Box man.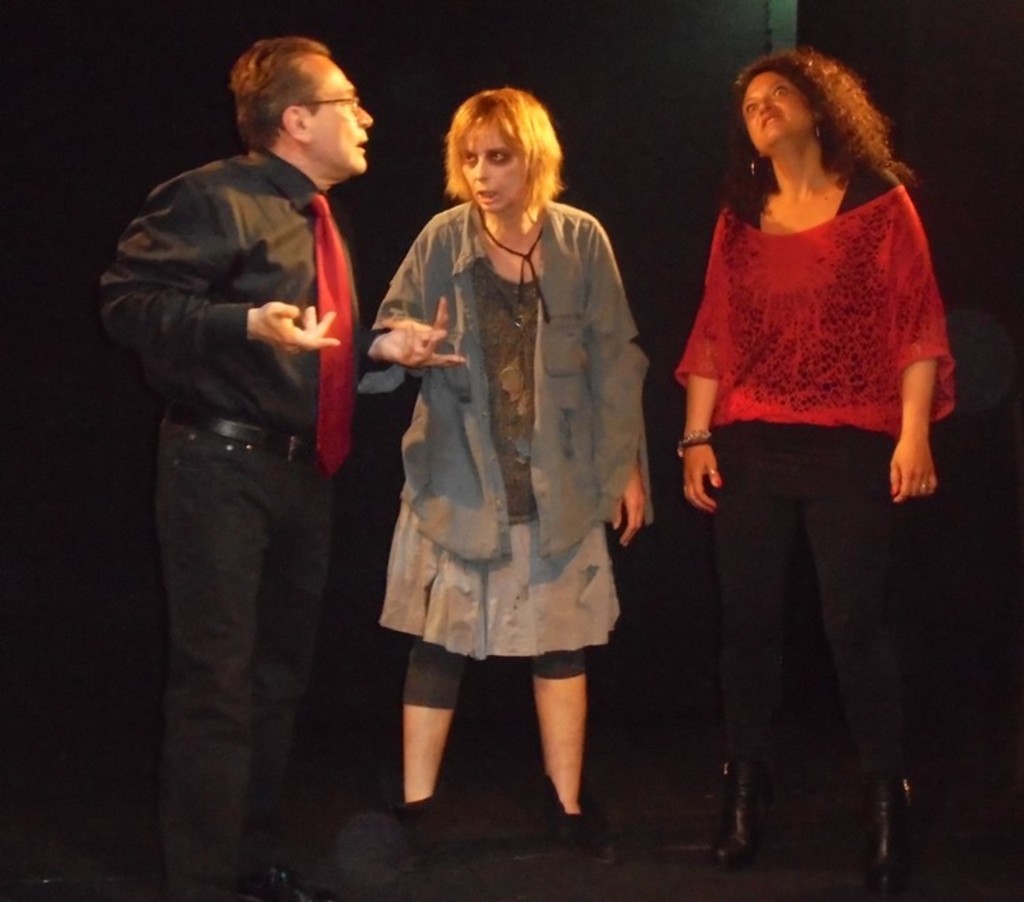
crop(102, 33, 401, 869).
